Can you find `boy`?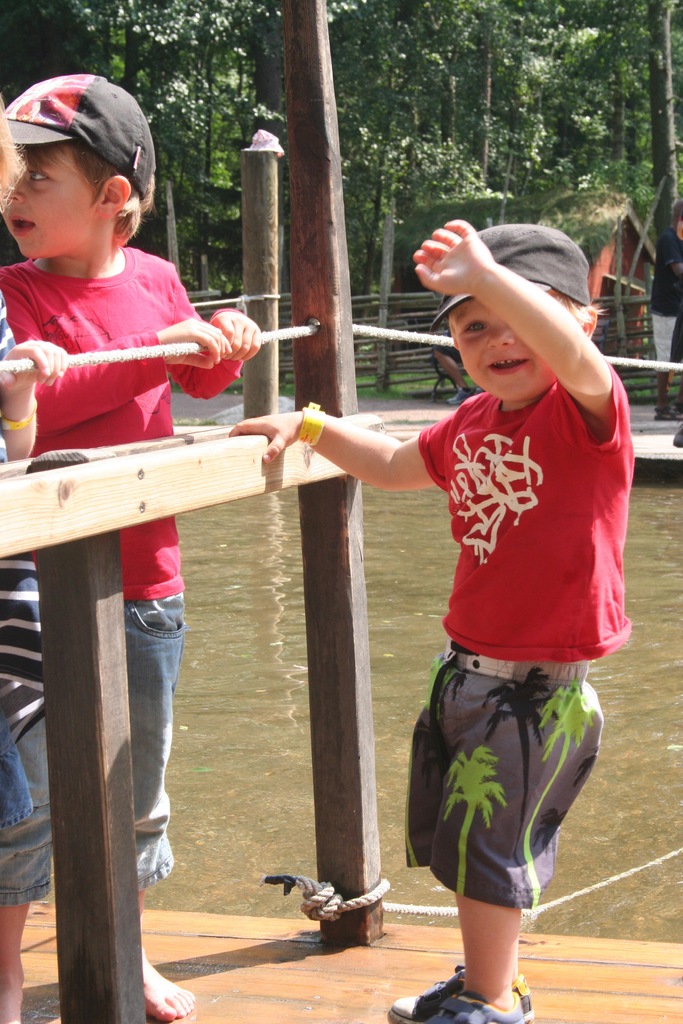
Yes, bounding box: {"x1": 0, "y1": 90, "x2": 70, "y2": 1023}.
